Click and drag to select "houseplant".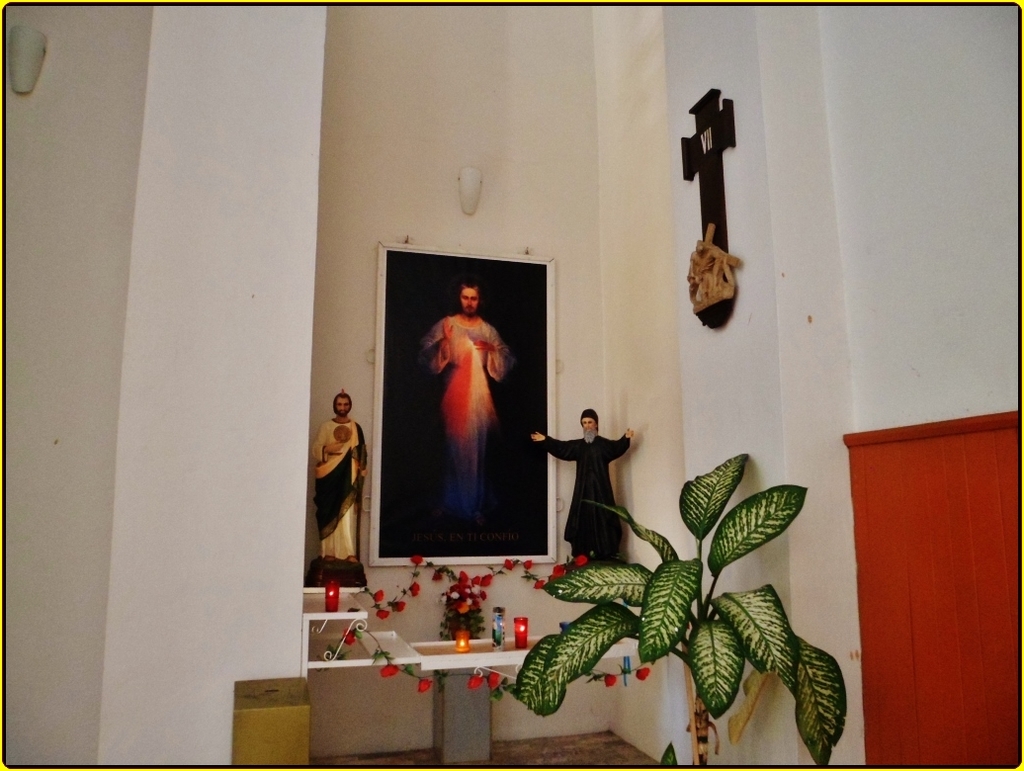
Selection: region(515, 450, 852, 770).
